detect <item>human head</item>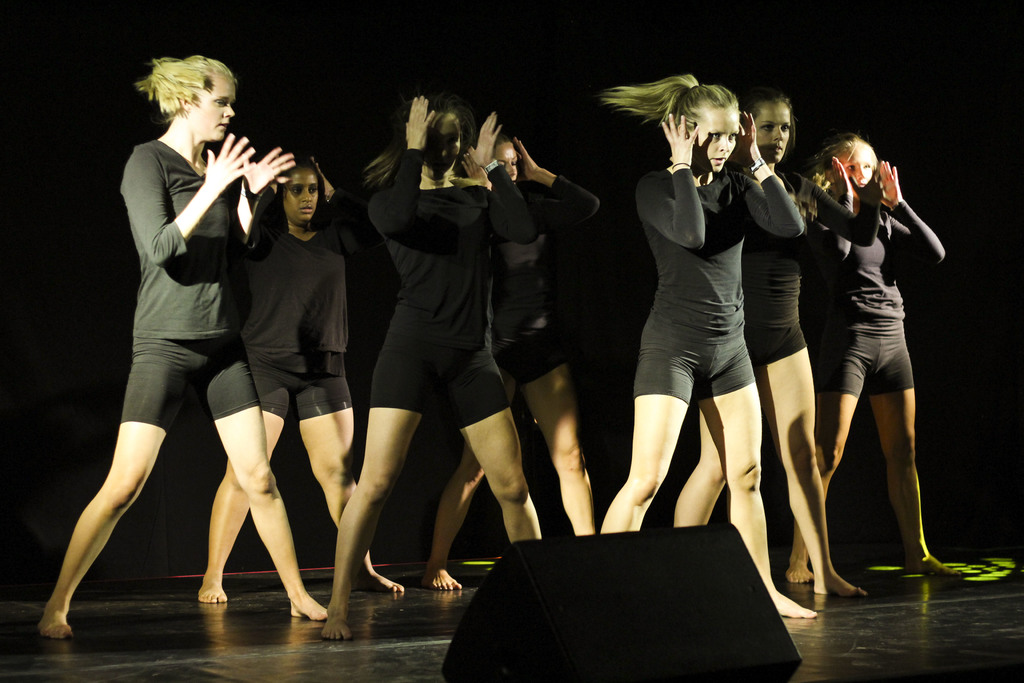
bbox=(137, 47, 237, 145)
